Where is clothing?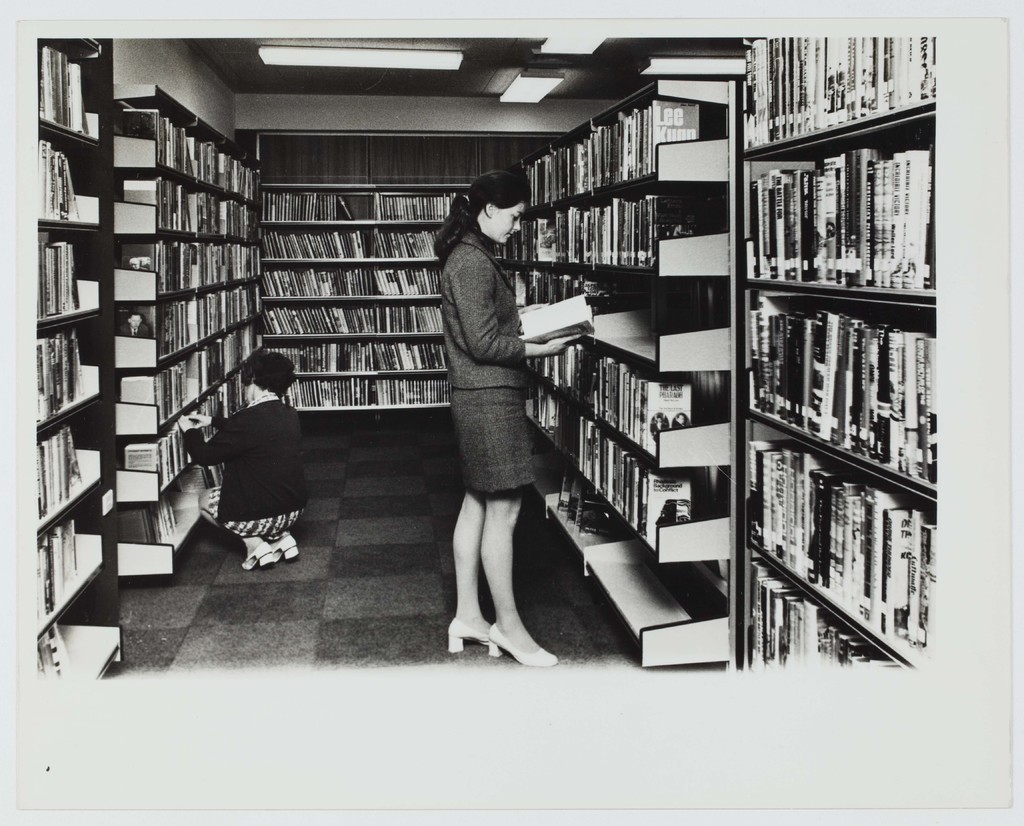
BBox(202, 390, 308, 538).
